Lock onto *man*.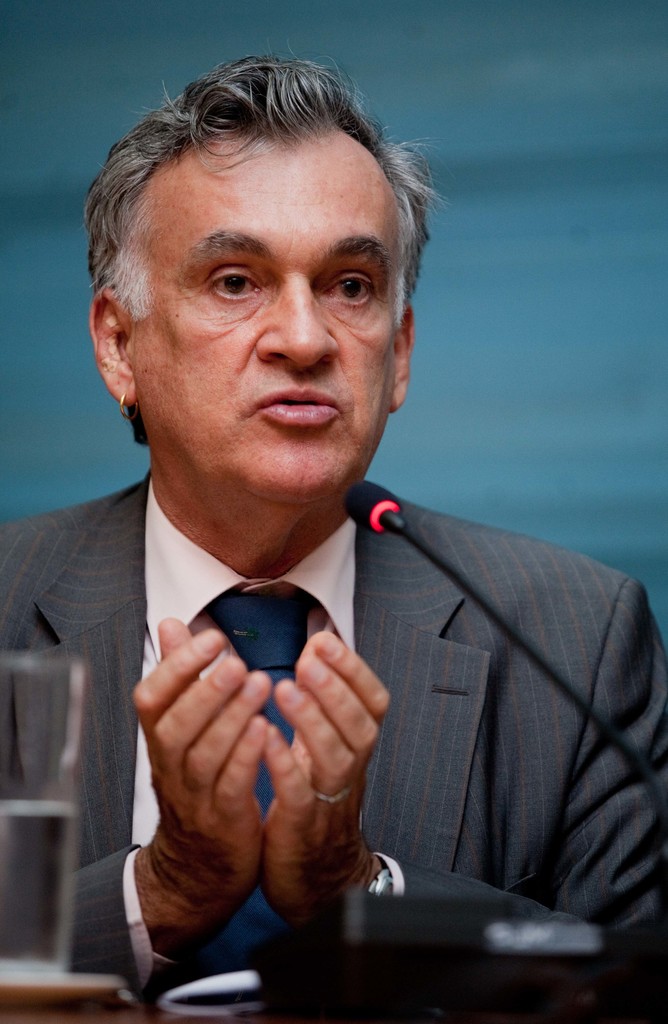
Locked: detection(11, 106, 660, 1023).
